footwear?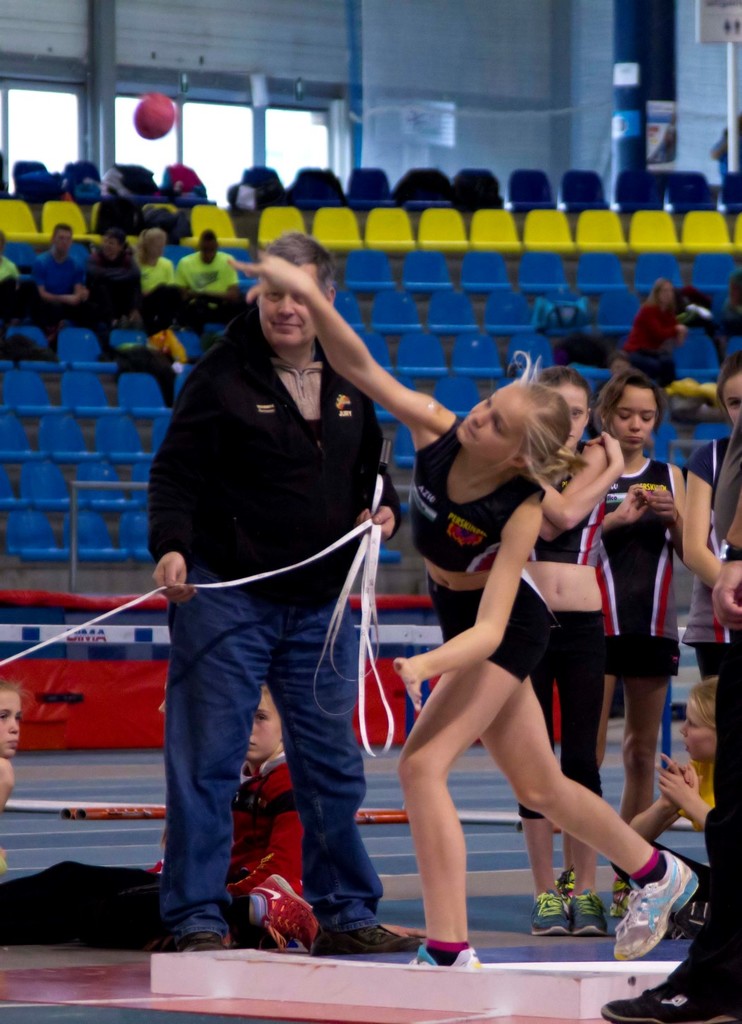
565, 899, 609, 941
